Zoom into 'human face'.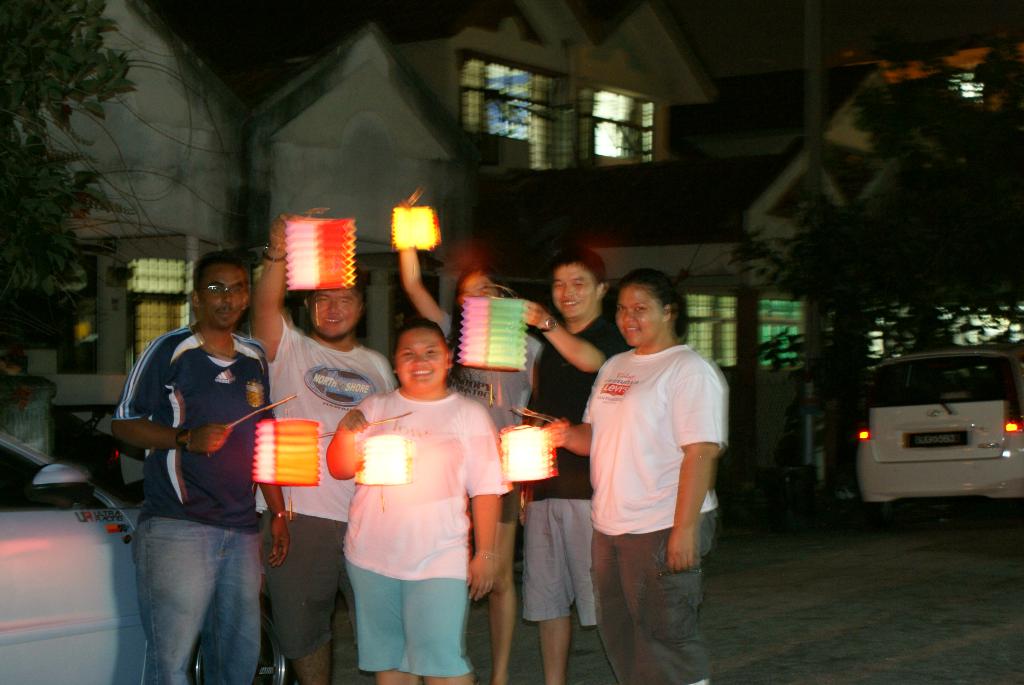
Zoom target: (614,285,662,347).
